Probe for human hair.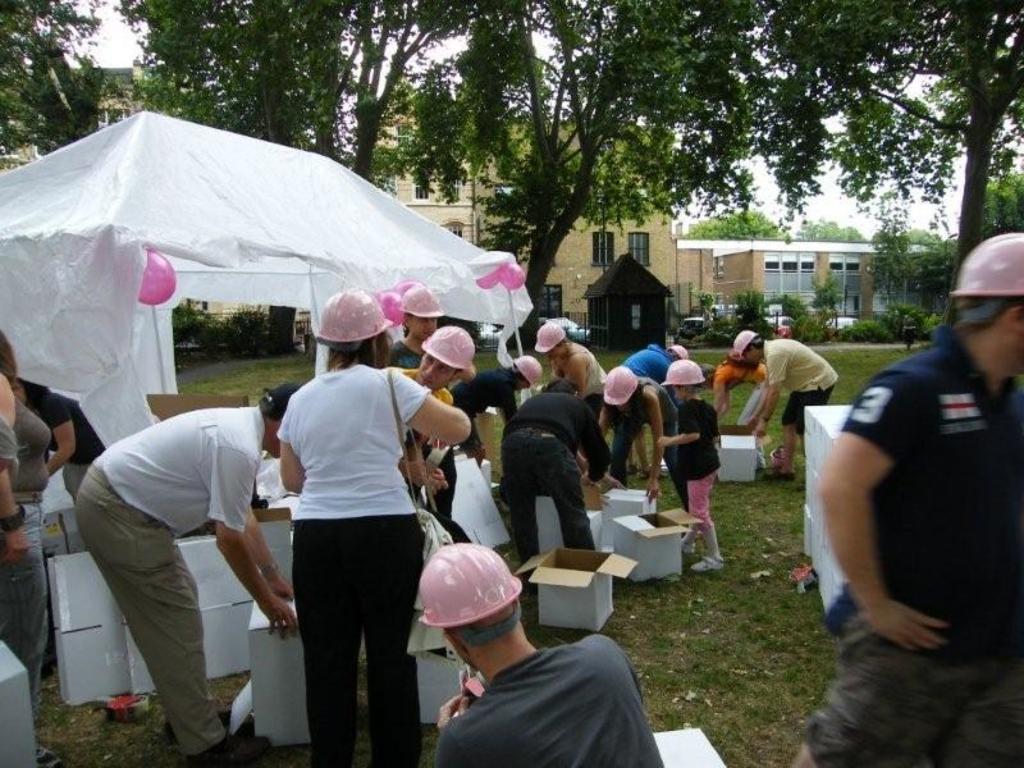
Probe result: rect(401, 310, 413, 339).
